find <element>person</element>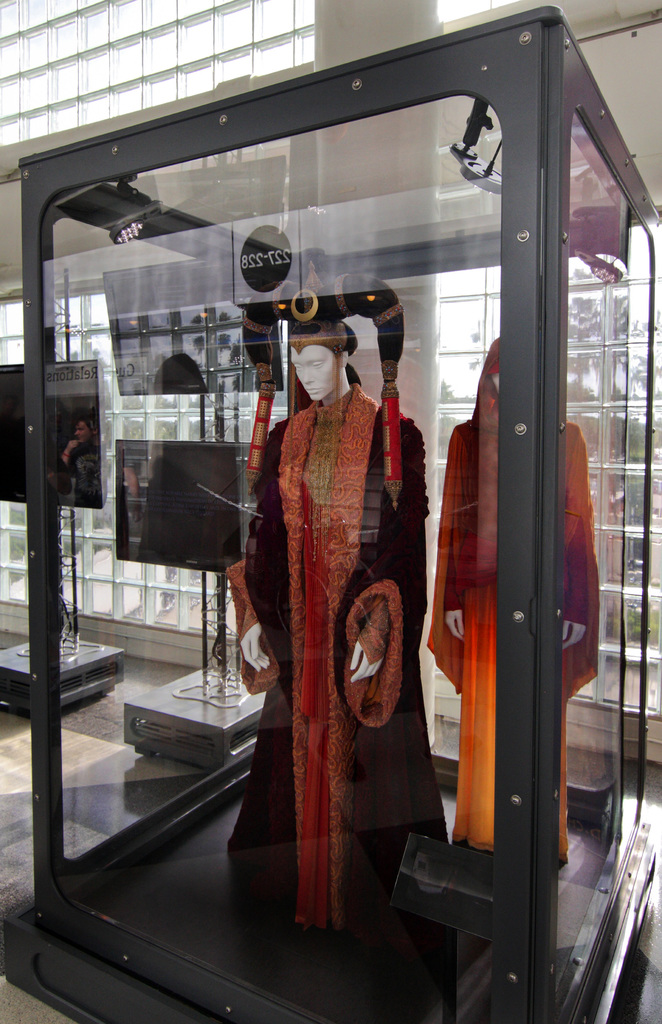
(left=421, top=333, right=596, bottom=857)
